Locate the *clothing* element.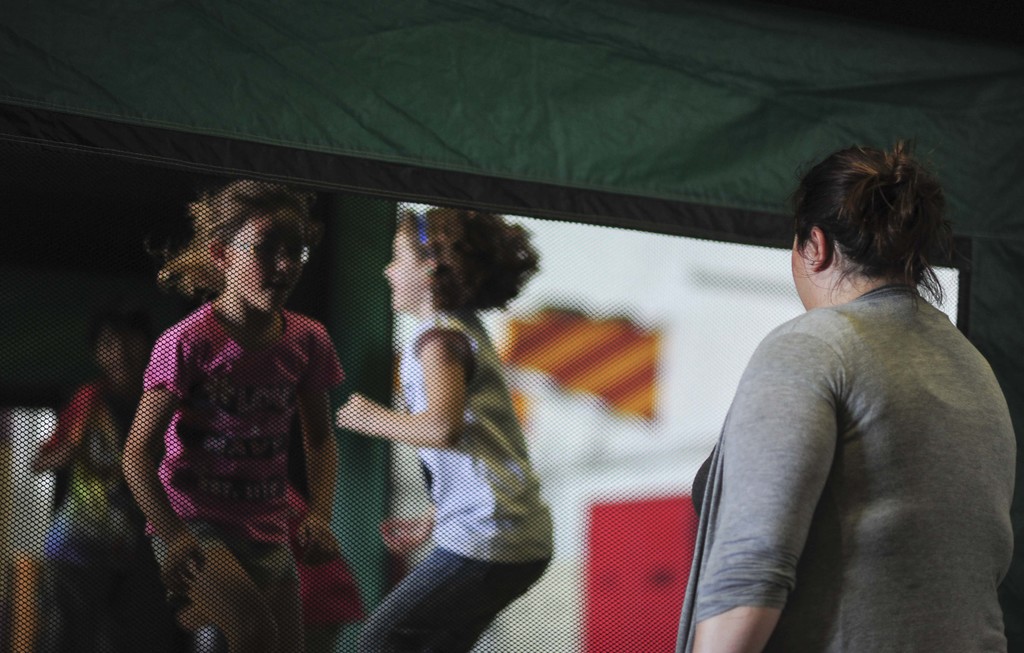
Element bbox: <region>358, 544, 547, 652</region>.
